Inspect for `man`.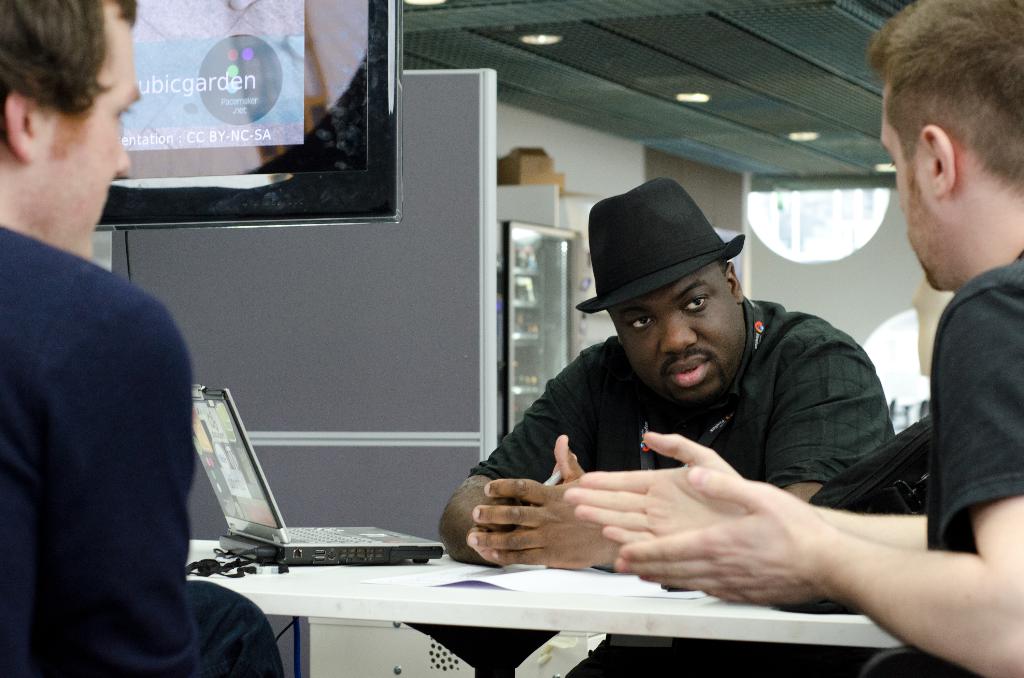
Inspection: locate(435, 180, 895, 677).
